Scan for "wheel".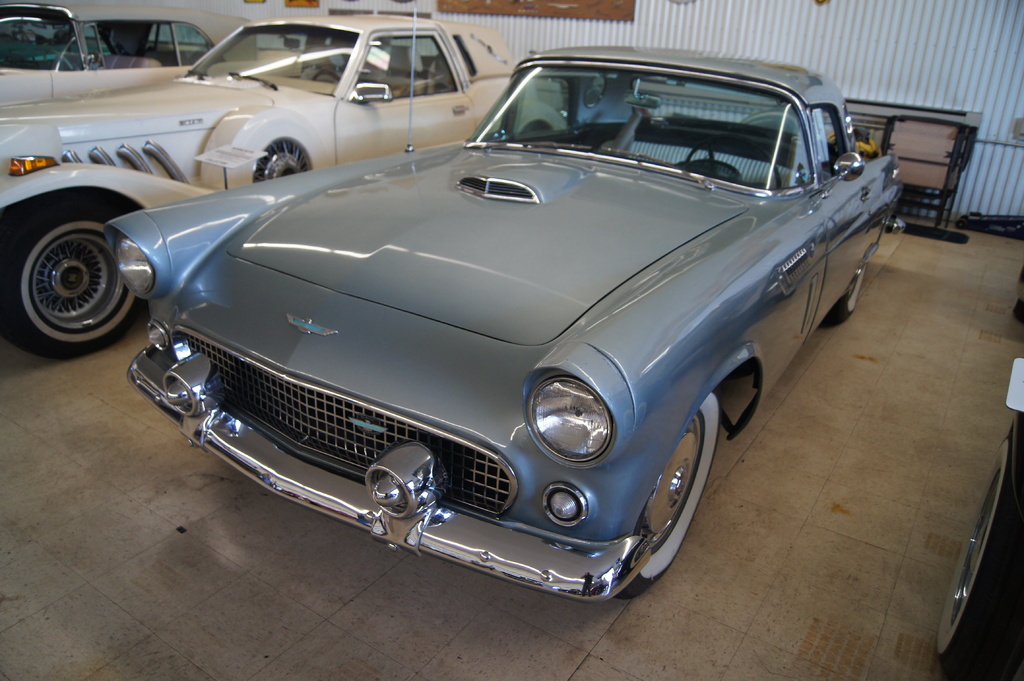
Scan result: box(8, 192, 134, 355).
